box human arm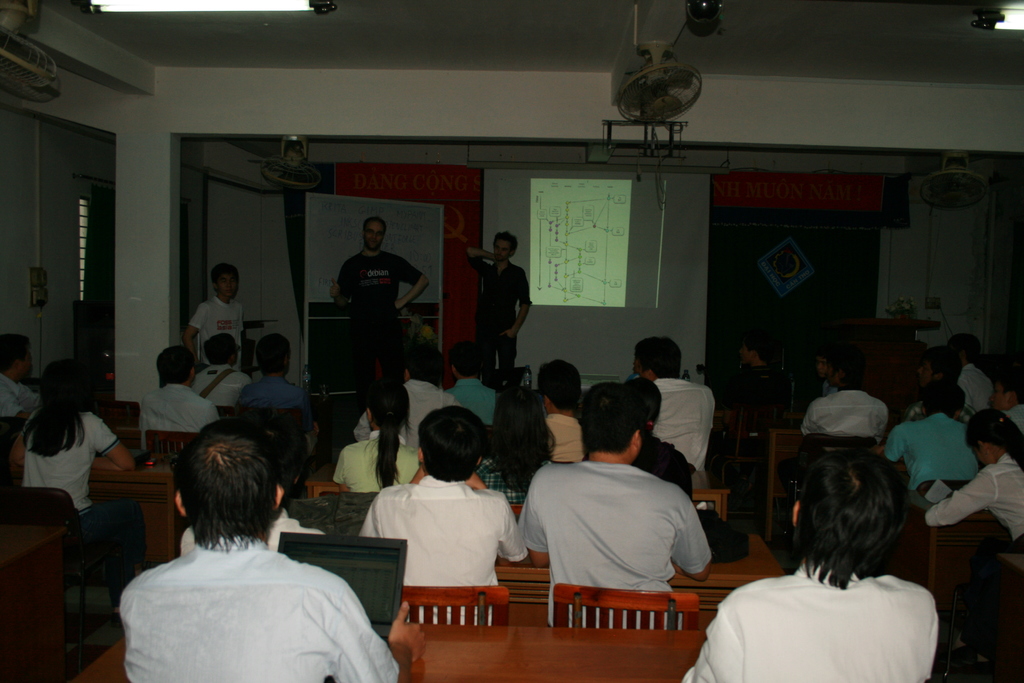
392 250 430 309
